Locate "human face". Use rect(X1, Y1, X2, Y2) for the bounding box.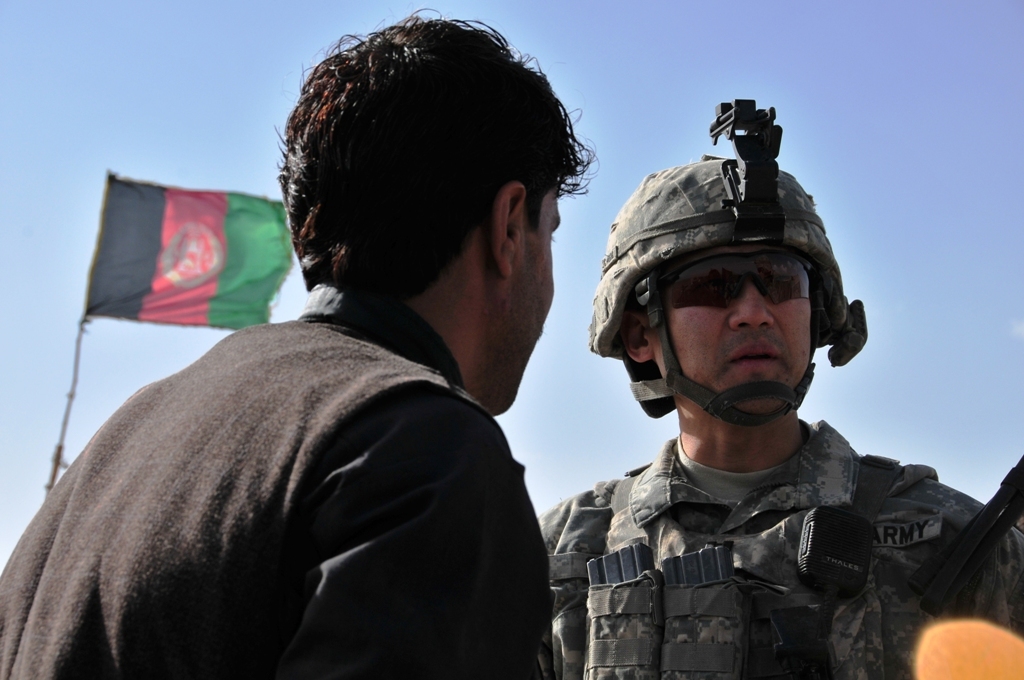
rect(652, 236, 820, 436).
